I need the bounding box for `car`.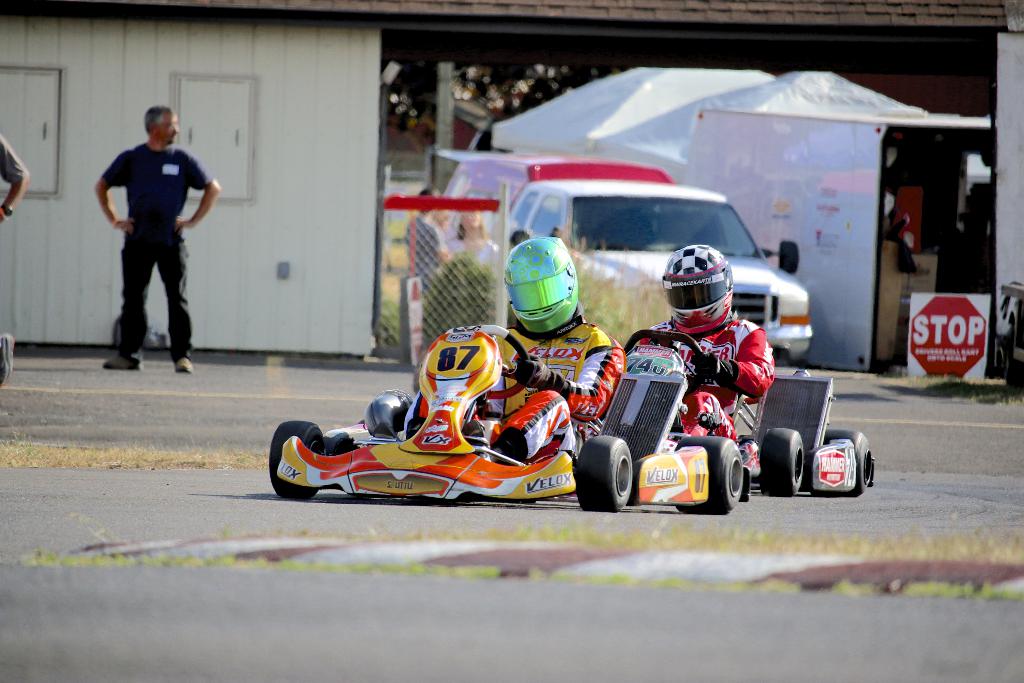
Here it is: bbox=[598, 344, 748, 515].
